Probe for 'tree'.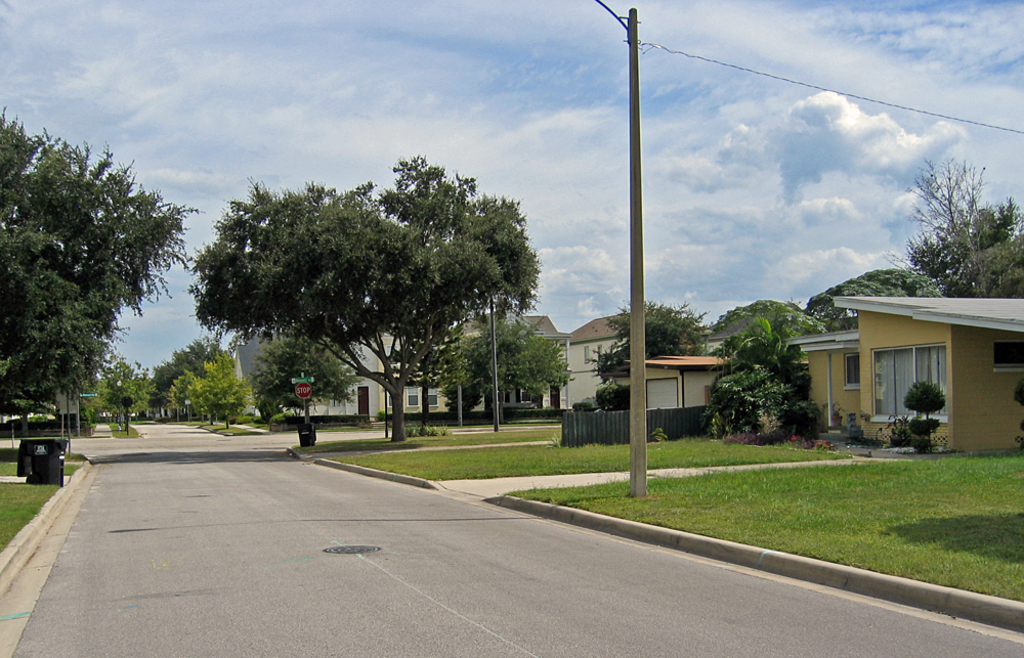
Probe result: <bbox>194, 145, 545, 451</bbox>.
